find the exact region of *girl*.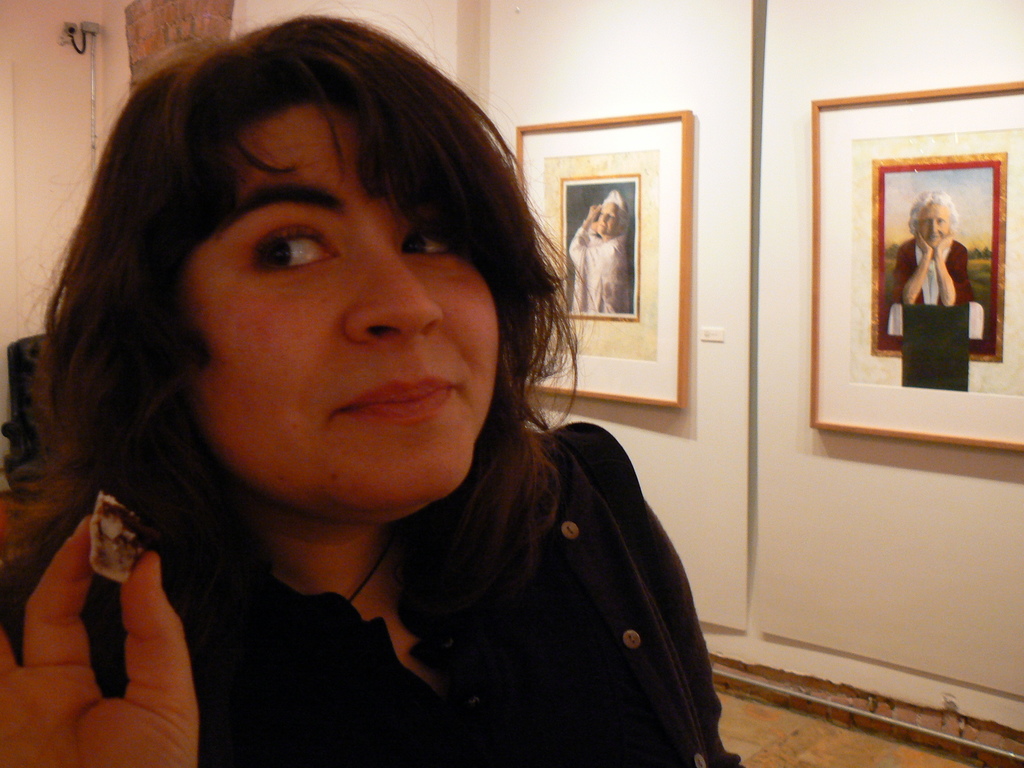
Exact region: 0,0,747,767.
